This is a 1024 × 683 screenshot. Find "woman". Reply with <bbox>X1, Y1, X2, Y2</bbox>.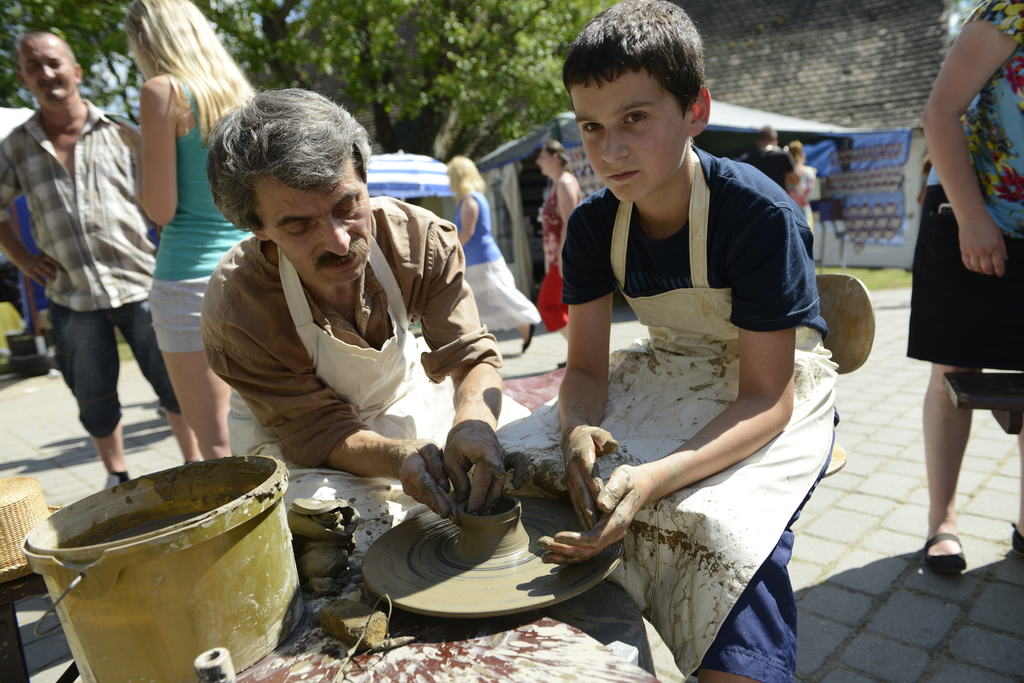
<bbox>132, 0, 269, 465</bbox>.
